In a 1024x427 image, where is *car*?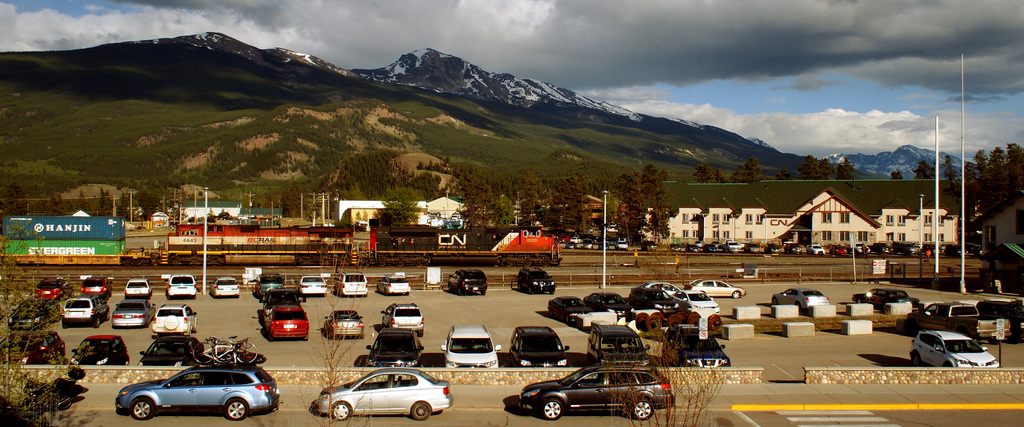
select_region(665, 240, 680, 254).
